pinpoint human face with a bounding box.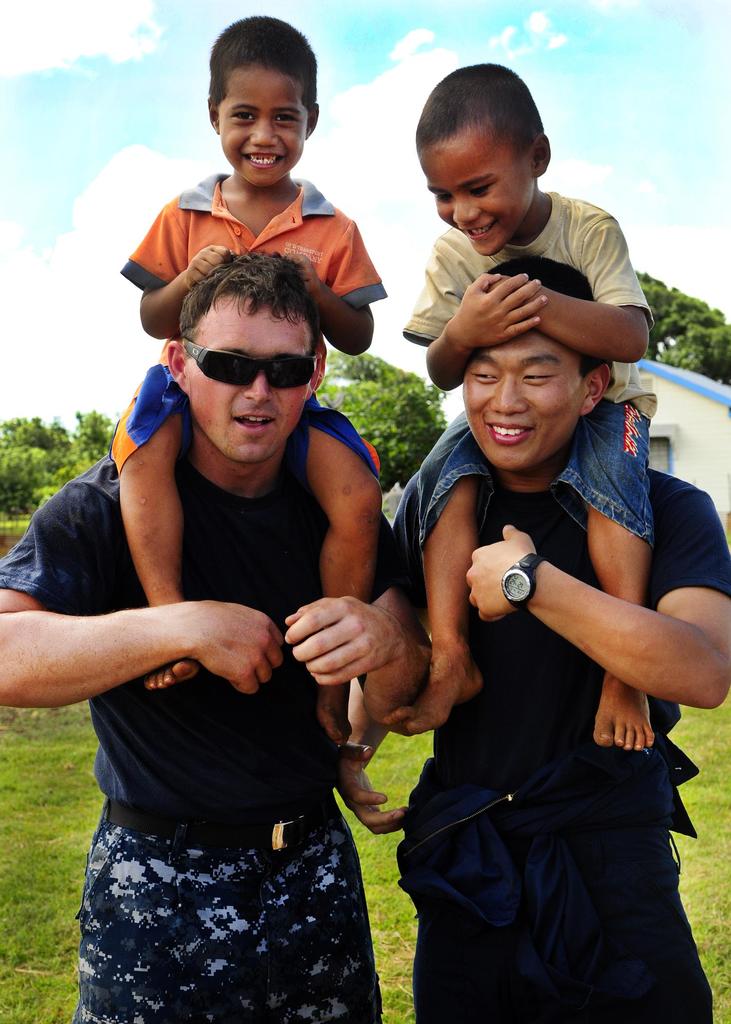
x1=417, y1=124, x2=529, y2=258.
